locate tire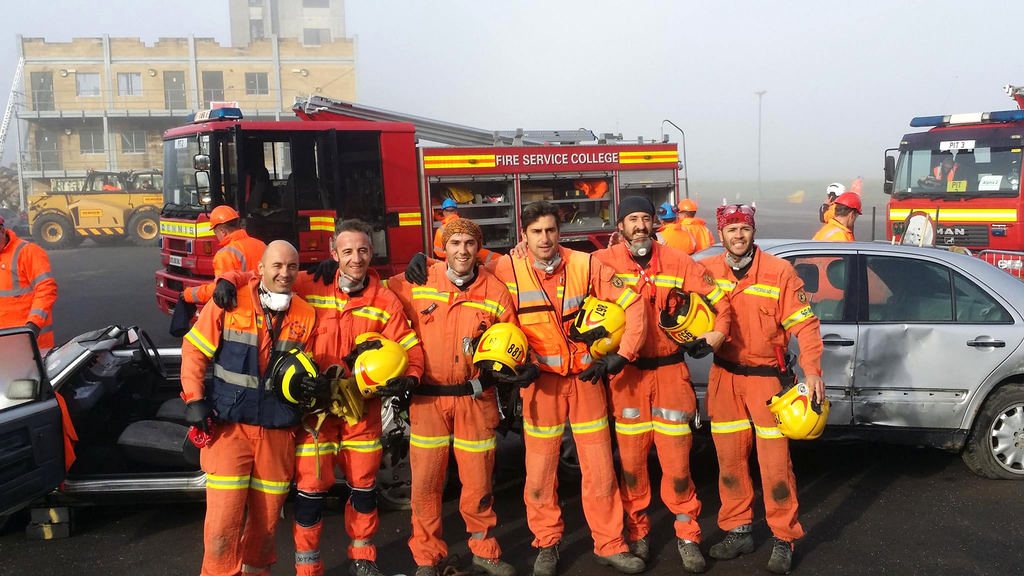
select_region(959, 393, 1023, 470)
